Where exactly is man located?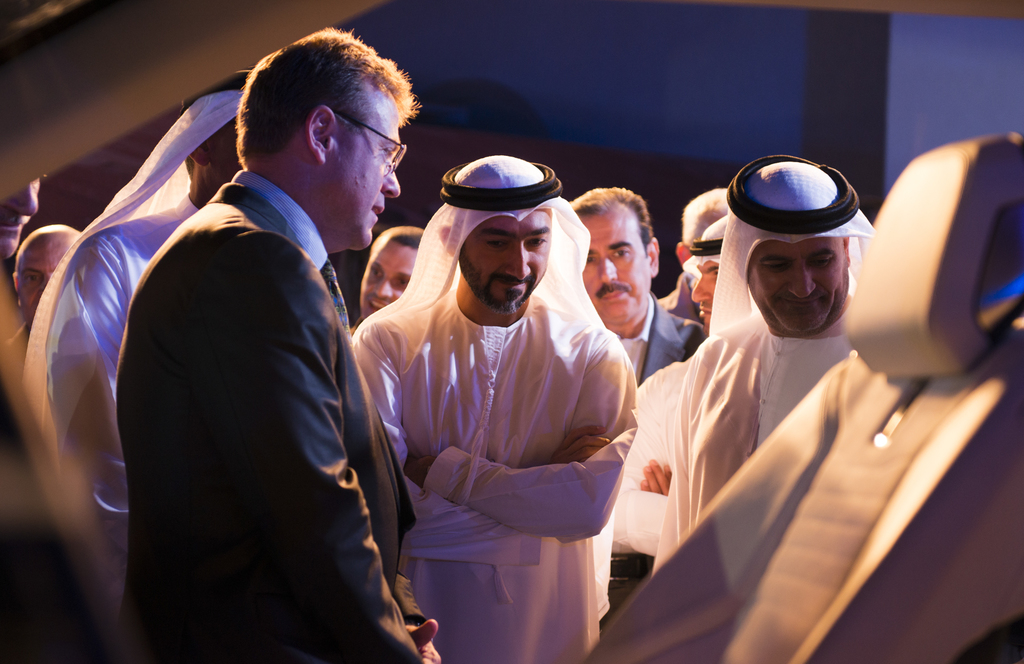
Its bounding box is box(648, 182, 731, 339).
